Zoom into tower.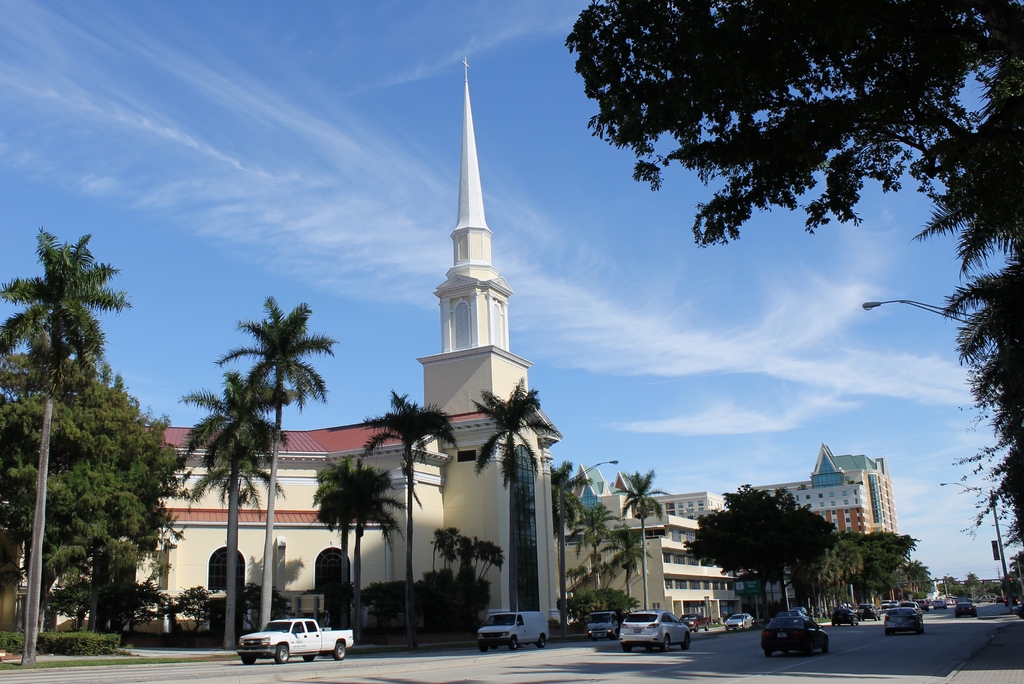
Zoom target: 415, 60, 531, 436.
